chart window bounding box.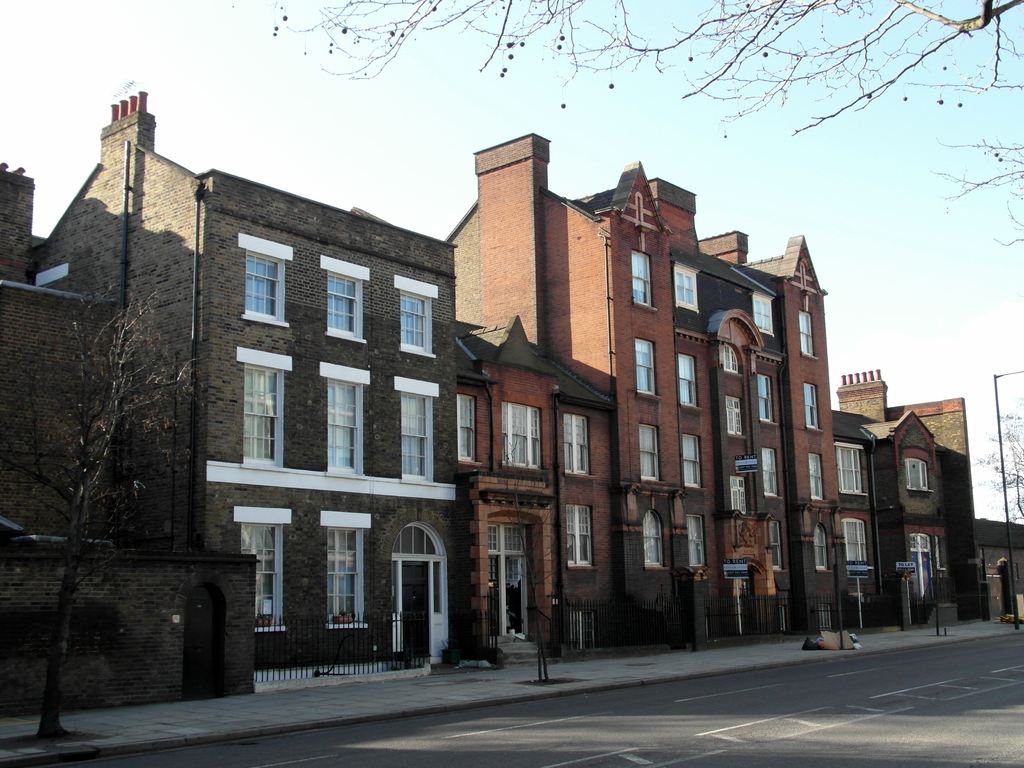
Charted: left=624, top=244, right=662, bottom=312.
